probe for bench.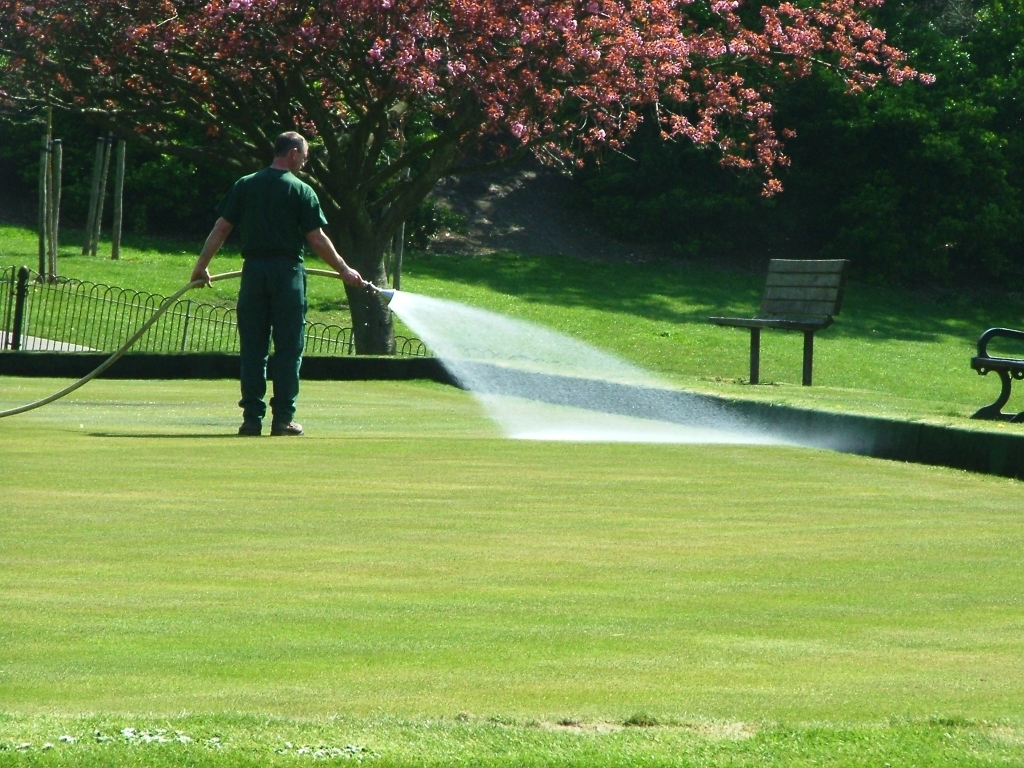
Probe result: 720,240,850,389.
